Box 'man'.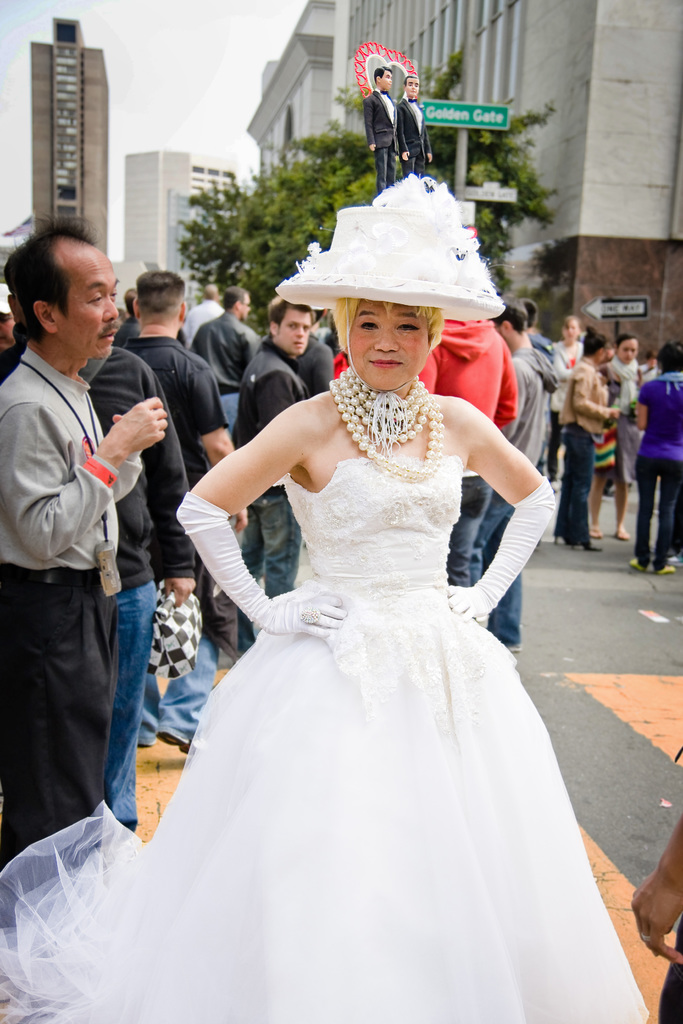
select_region(195, 291, 259, 437).
